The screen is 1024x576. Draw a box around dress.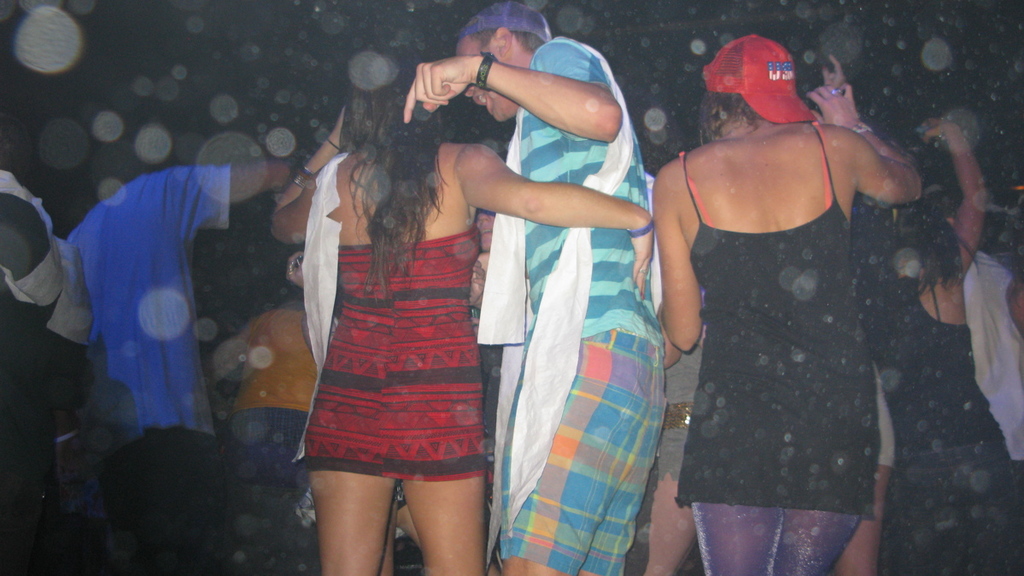
292:224:496:477.
